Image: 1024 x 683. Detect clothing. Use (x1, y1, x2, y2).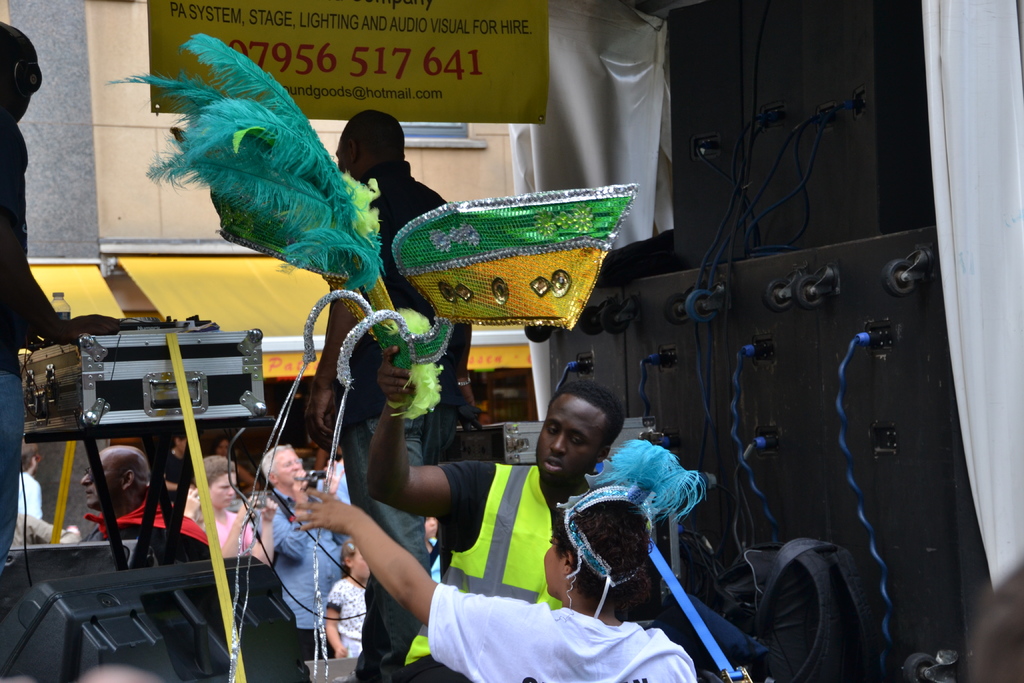
(415, 582, 694, 682).
